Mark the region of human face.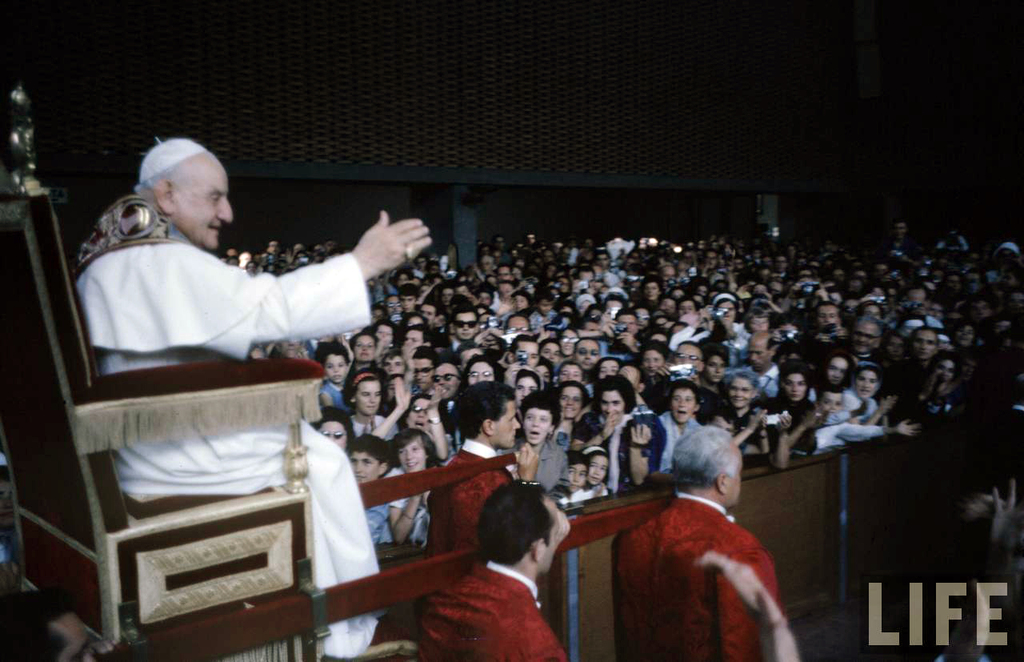
Region: rect(910, 288, 928, 302).
